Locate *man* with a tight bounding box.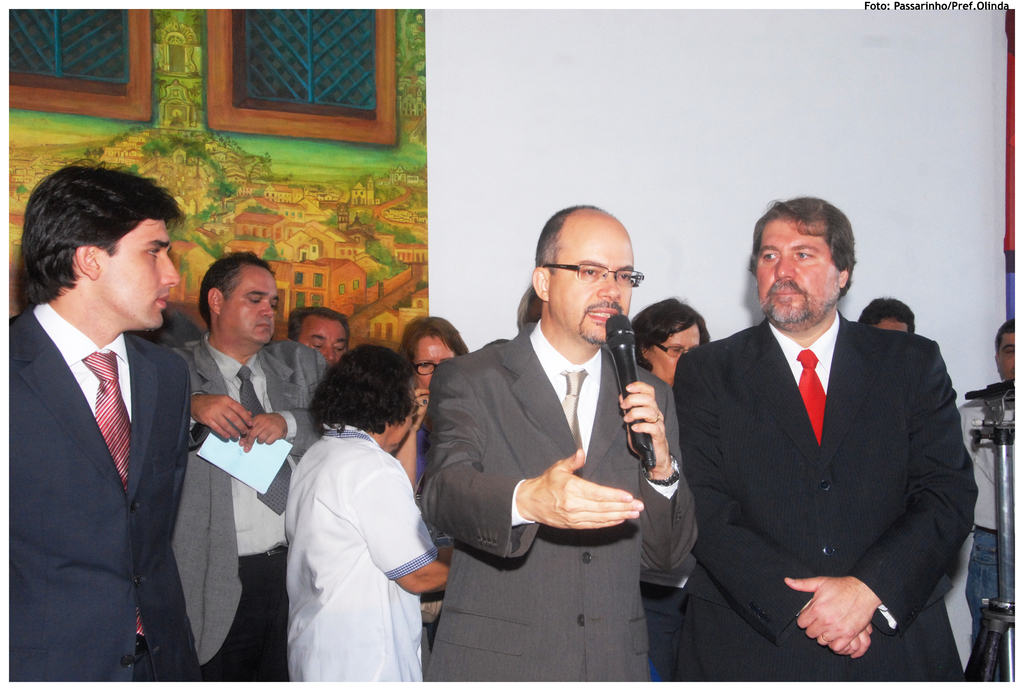
bbox=[419, 203, 700, 684].
